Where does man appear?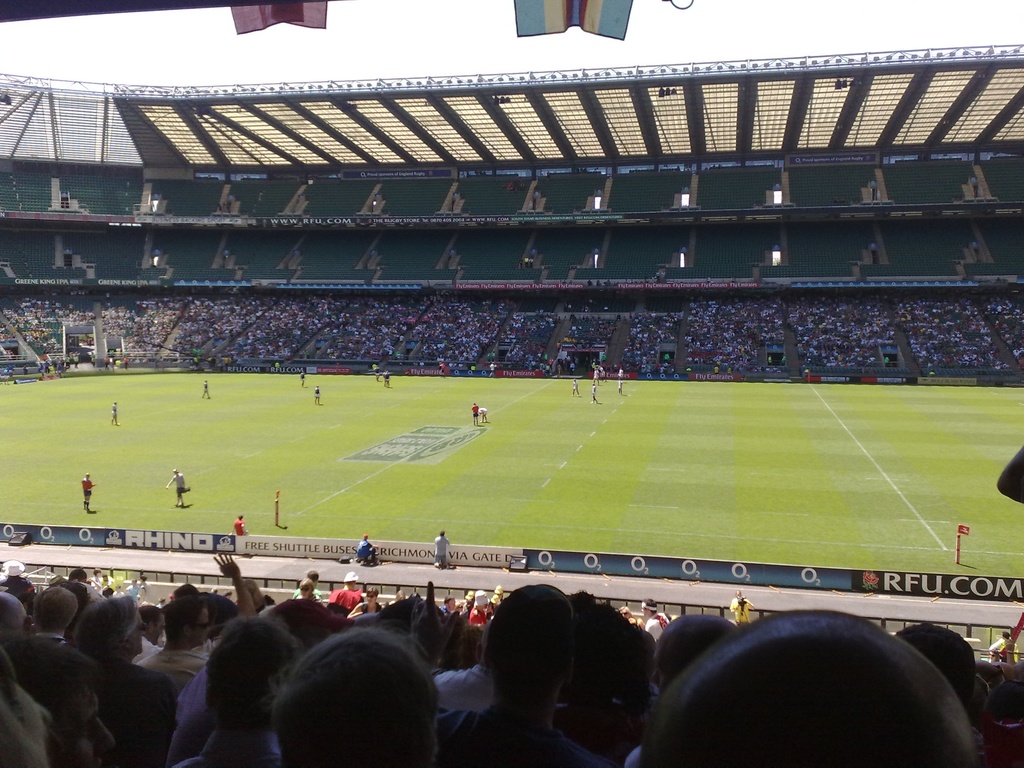
Appears at box=[61, 588, 187, 767].
